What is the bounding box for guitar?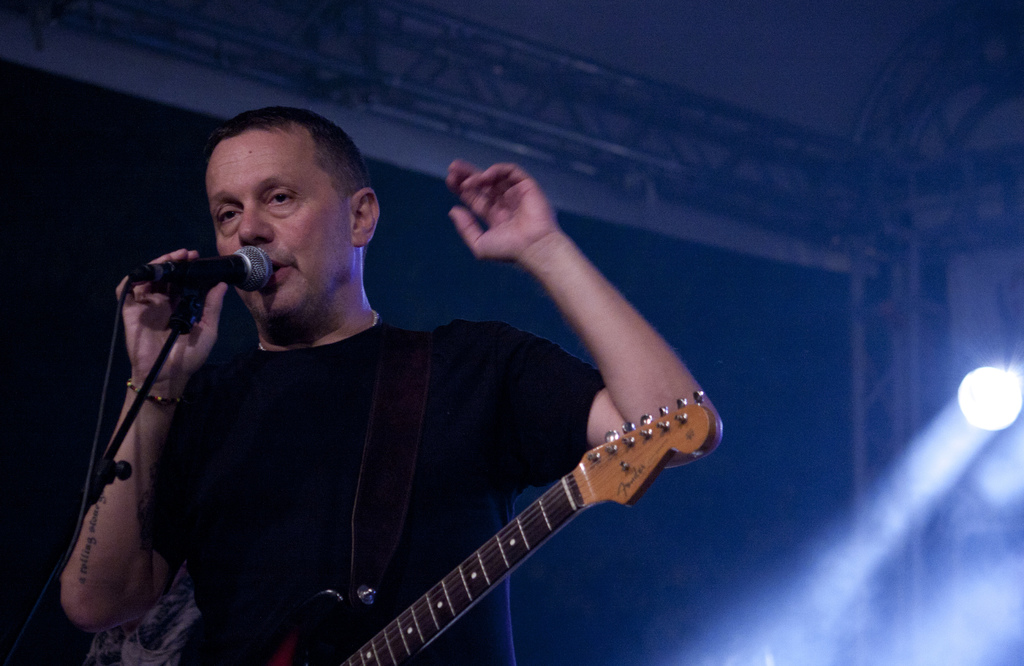
region(179, 383, 723, 665).
